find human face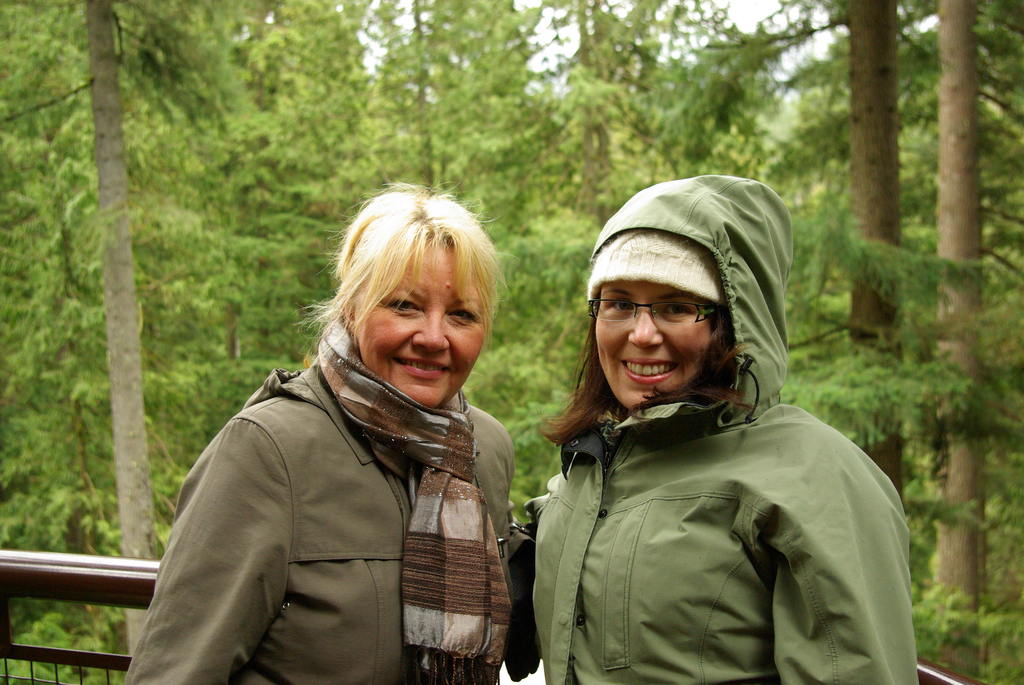
select_region(355, 237, 485, 405)
